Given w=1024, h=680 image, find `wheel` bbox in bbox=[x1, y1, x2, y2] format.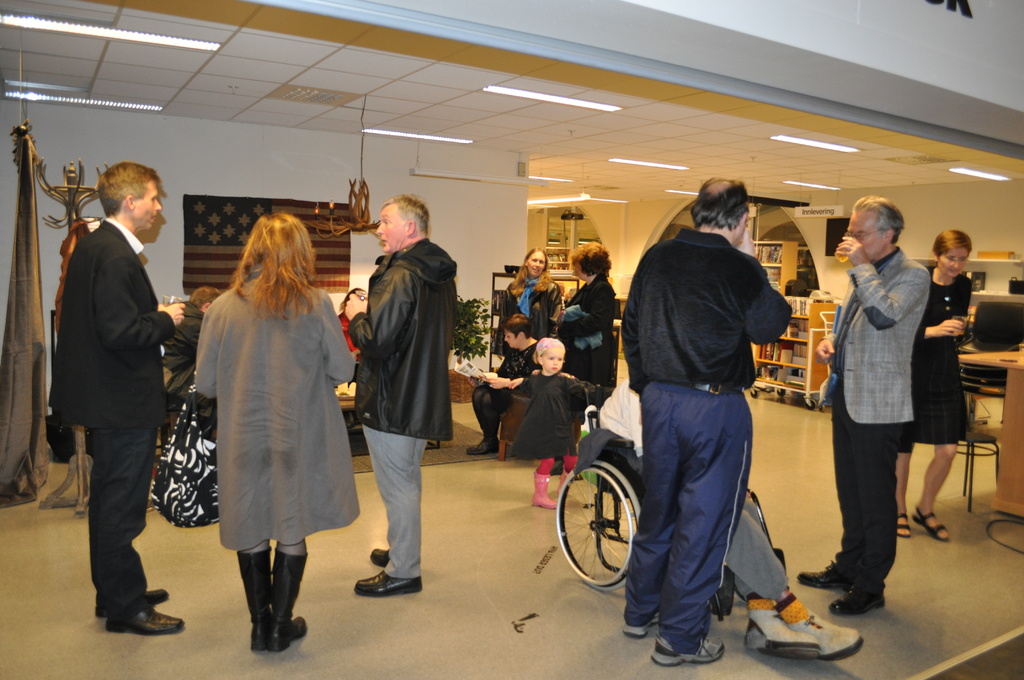
bbox=[803, 400, 815, 409].
